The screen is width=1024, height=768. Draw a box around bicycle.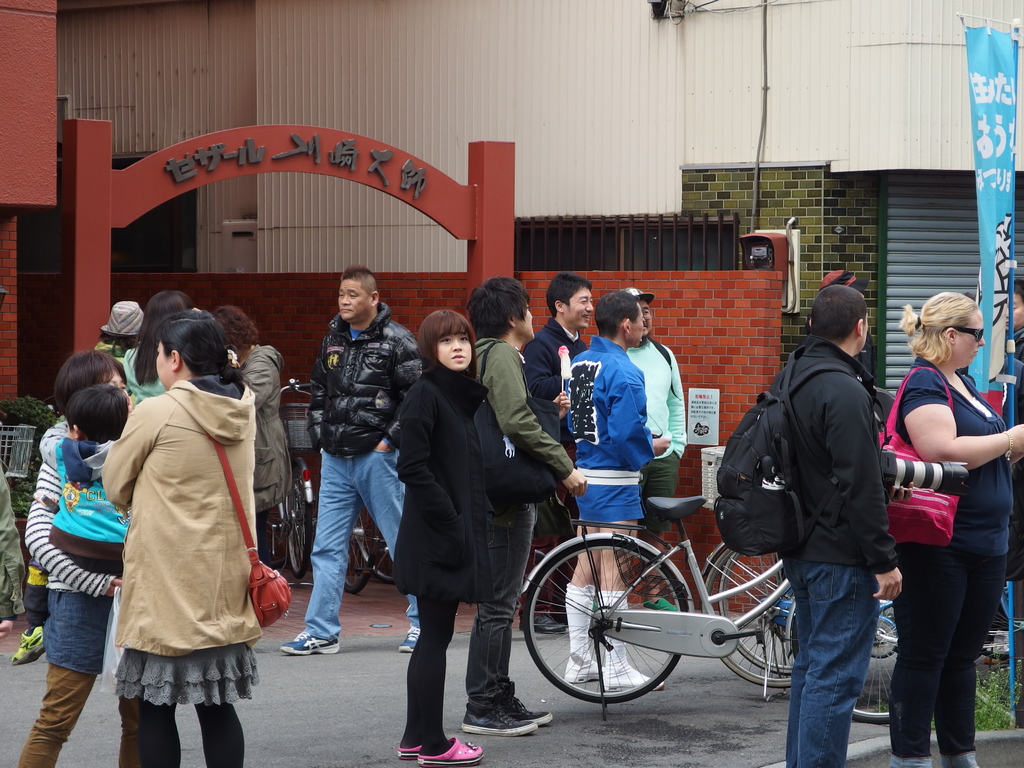
260/380/314/582.
